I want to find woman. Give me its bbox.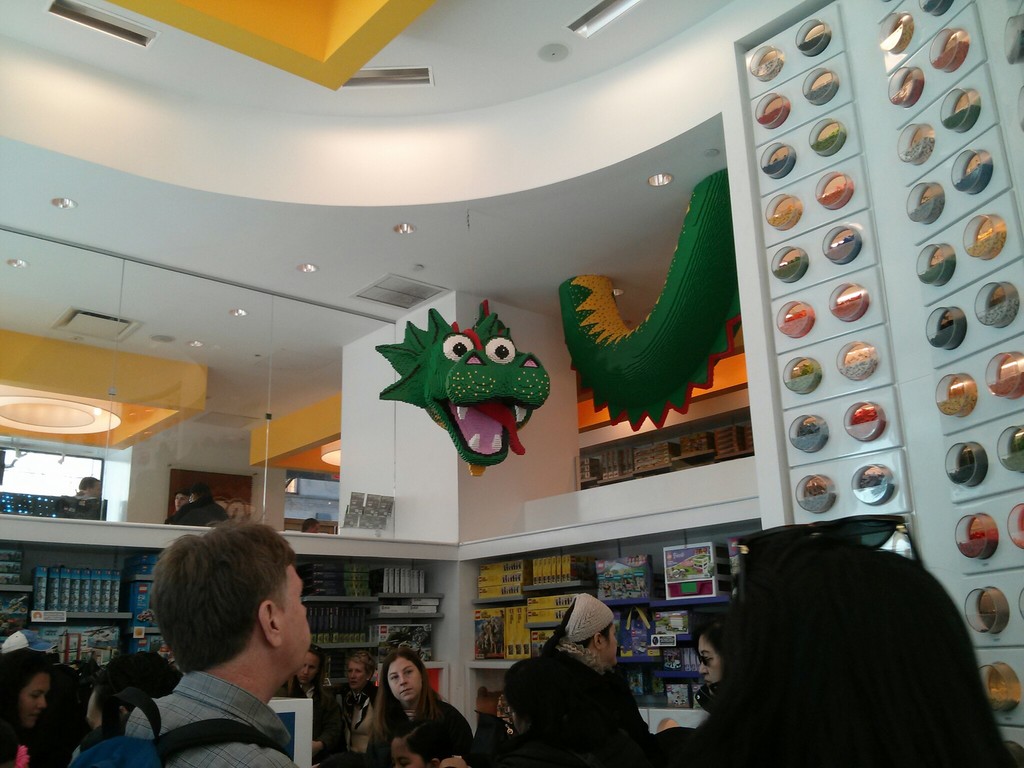
x1=329, y1=651, x2=388, y2=732.
